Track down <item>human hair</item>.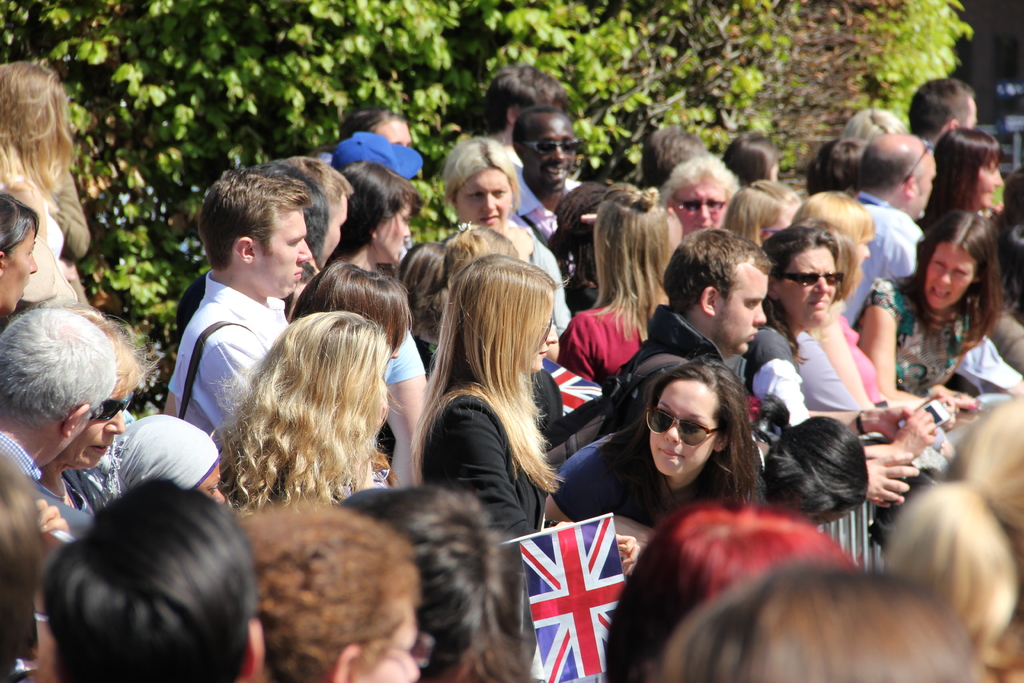
Tracked to 356:484:534:682.
